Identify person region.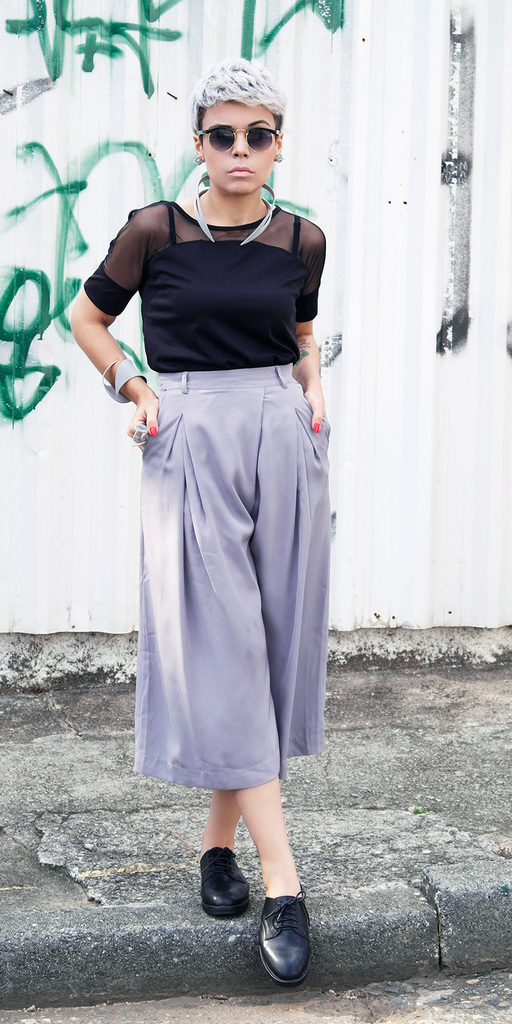
Region: <box>88,60,344,968</box>.
